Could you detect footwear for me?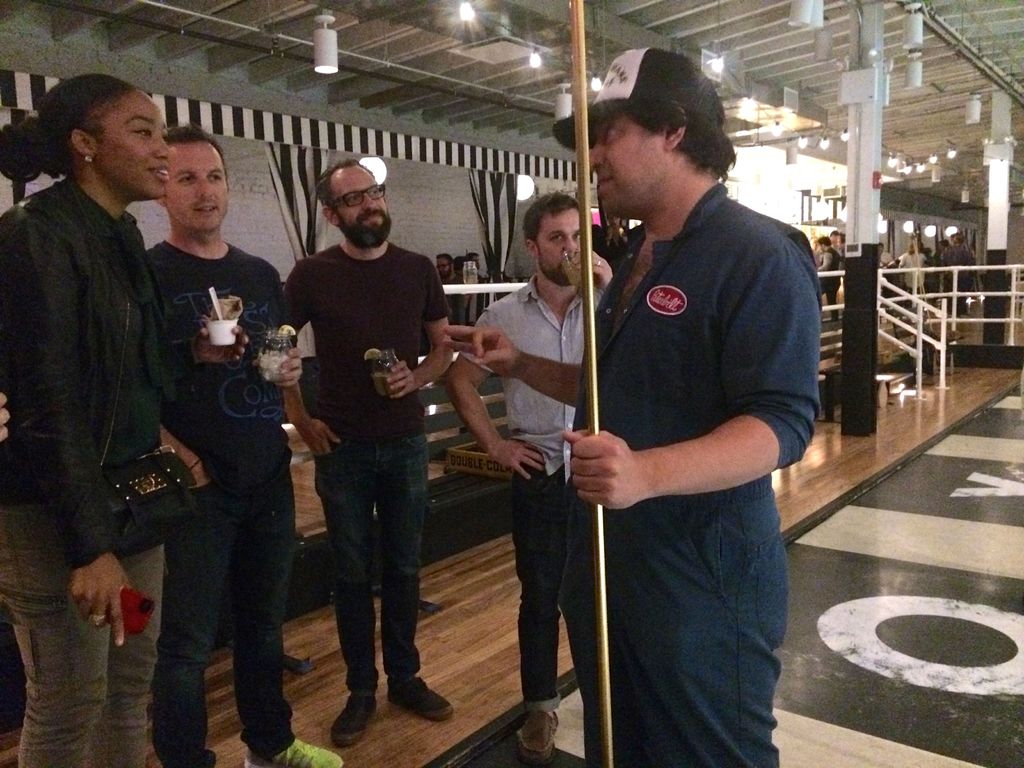
Detection result: <bbox>245, 737, 341, 767</bbox>.
